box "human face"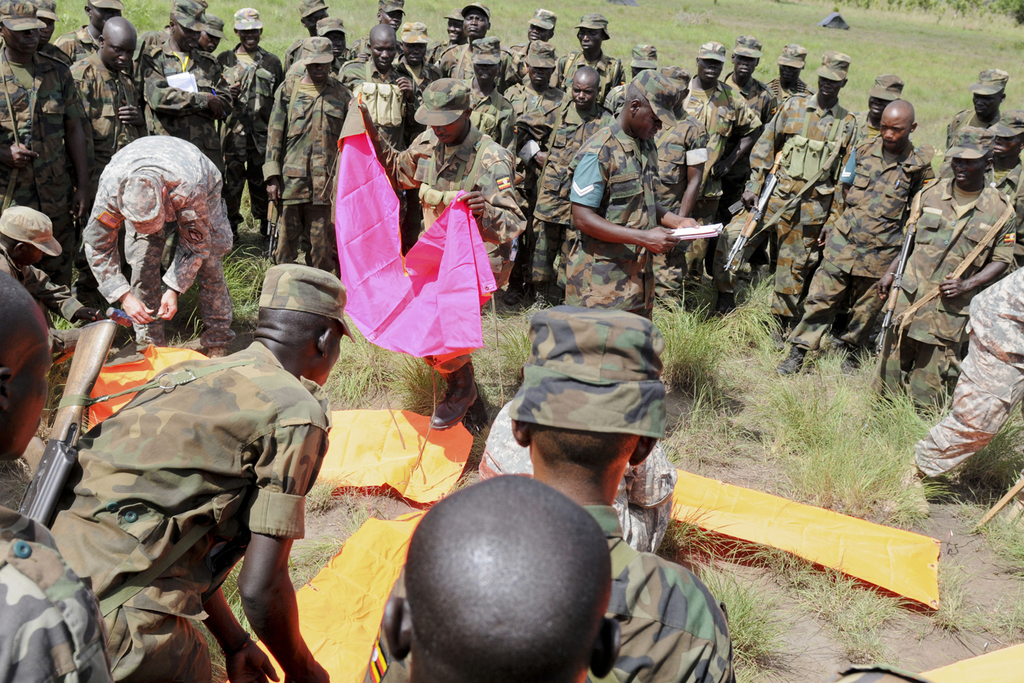
bbox=[237, 27, 262, 52]
